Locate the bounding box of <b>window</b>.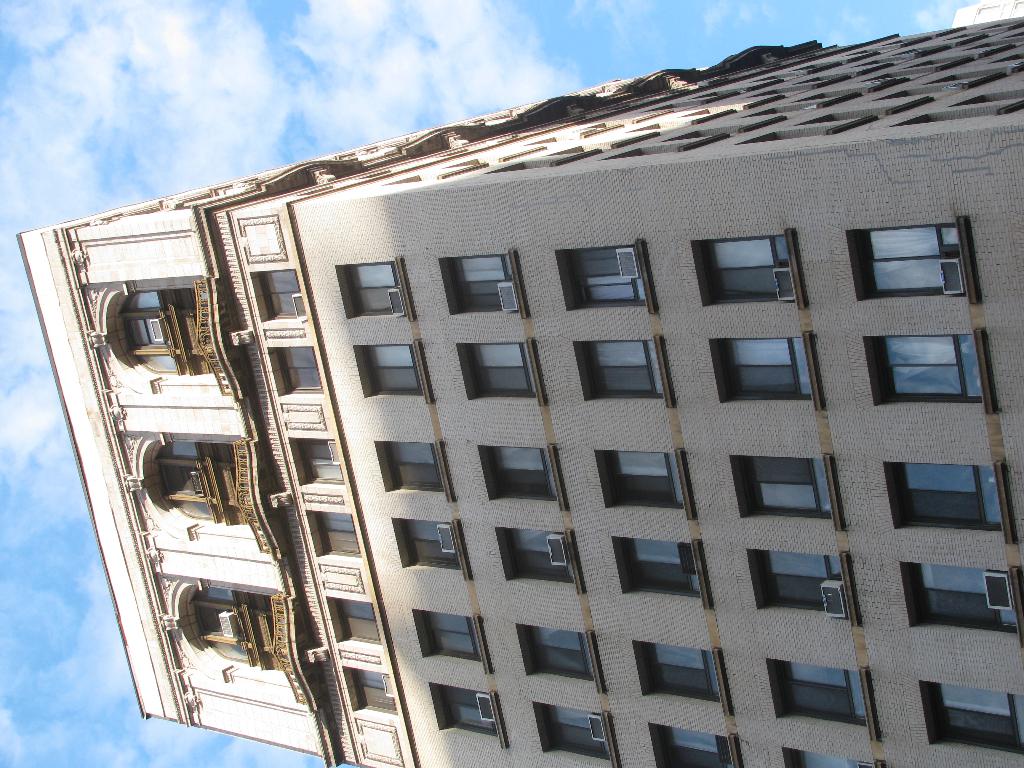
Bounding box: select_region(707, 335, 813, 405).
